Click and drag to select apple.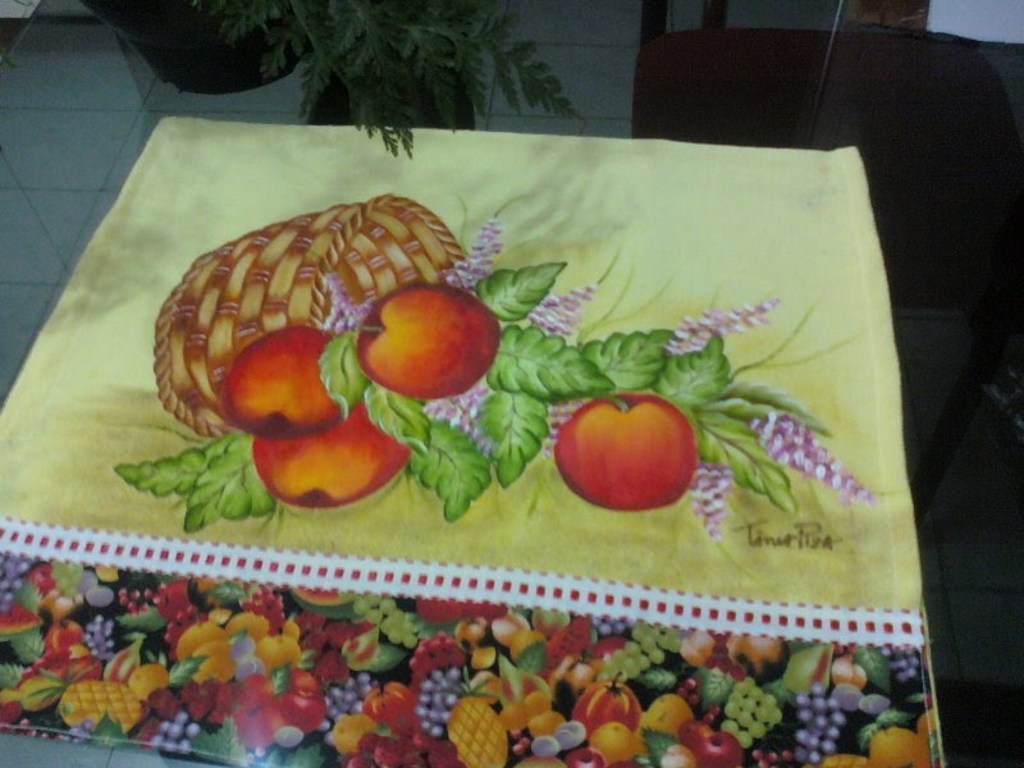
Selection: Rect(566, 745, 602, 767).
